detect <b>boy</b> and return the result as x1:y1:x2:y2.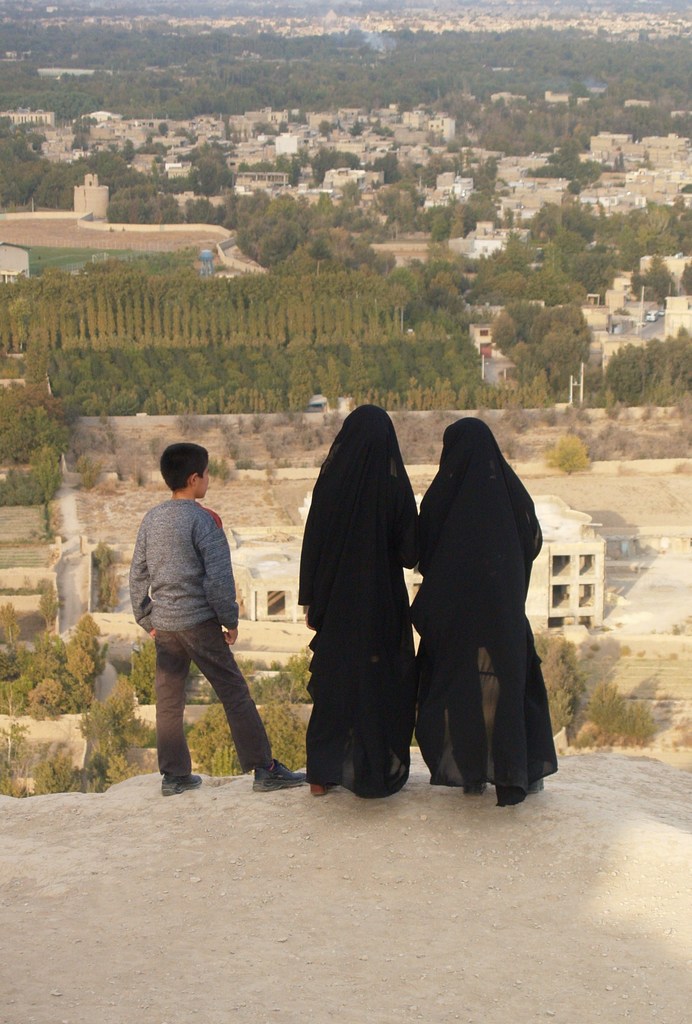
110:431:259:759.
